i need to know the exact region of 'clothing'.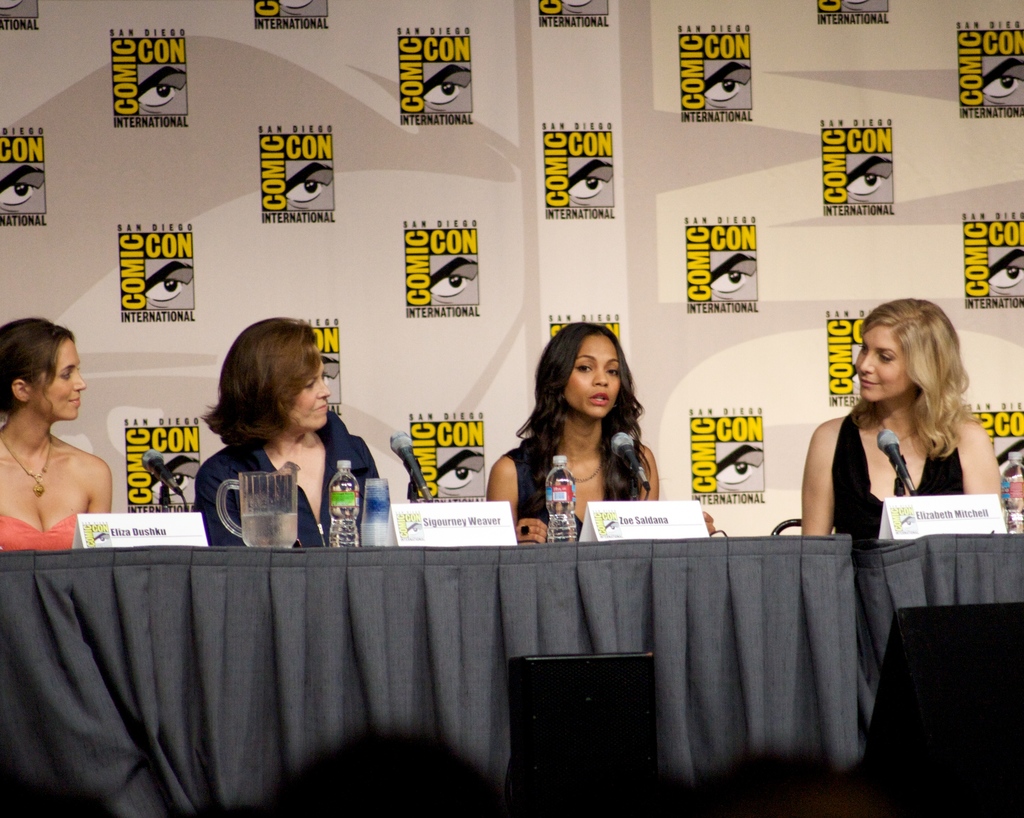
Region: {"x1": 501, "y1": 427, "x2": 583, "y2": 541}.
